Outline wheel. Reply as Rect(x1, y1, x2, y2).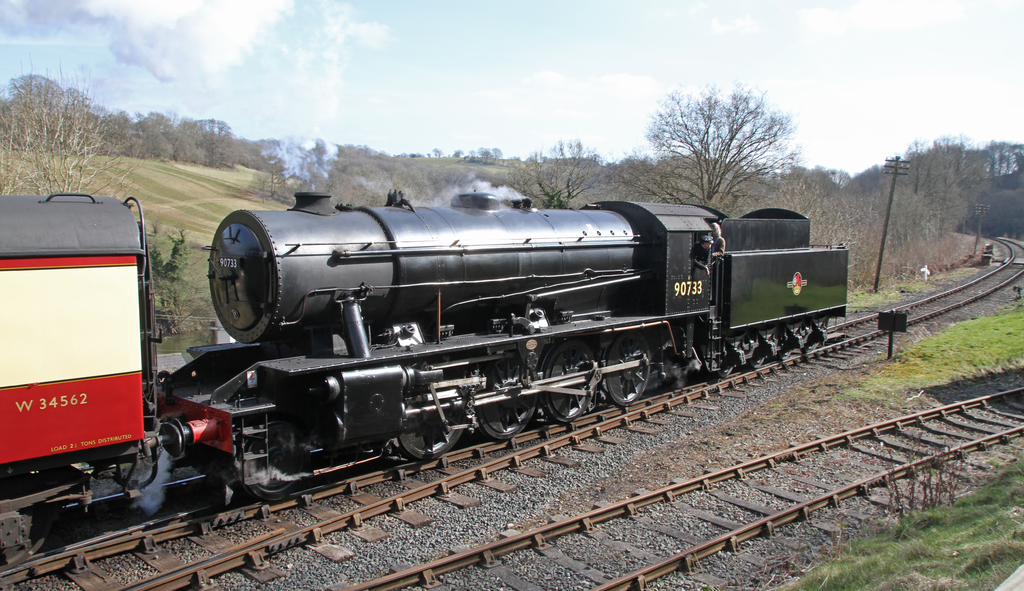
Rect(0, 509, 51, 573).
